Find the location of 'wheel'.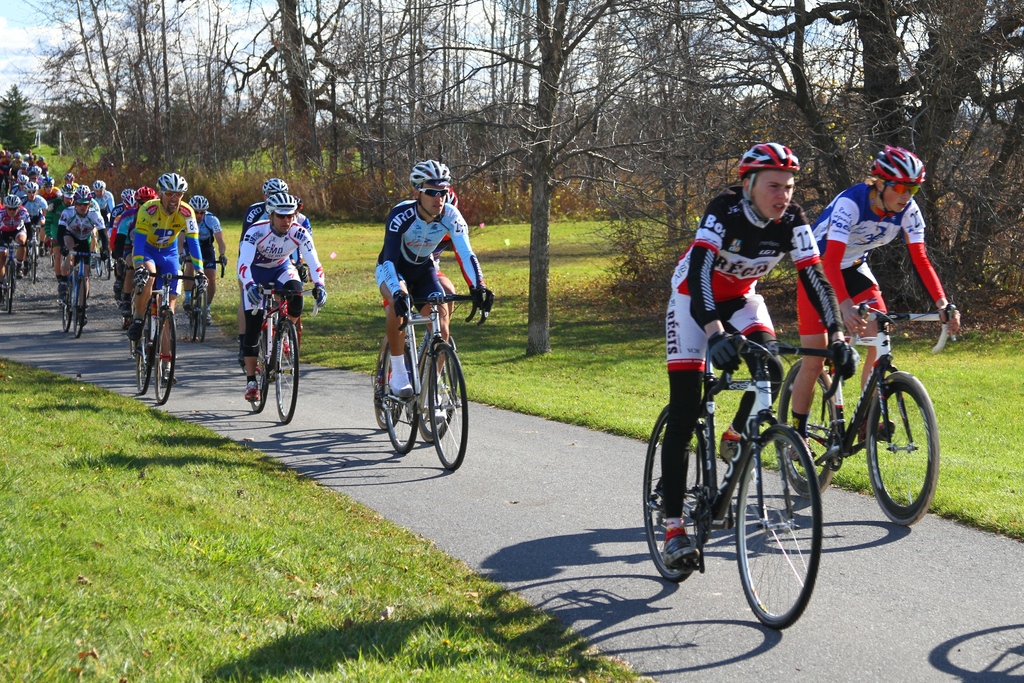
Location: crop(154, 311, 174, 404).
